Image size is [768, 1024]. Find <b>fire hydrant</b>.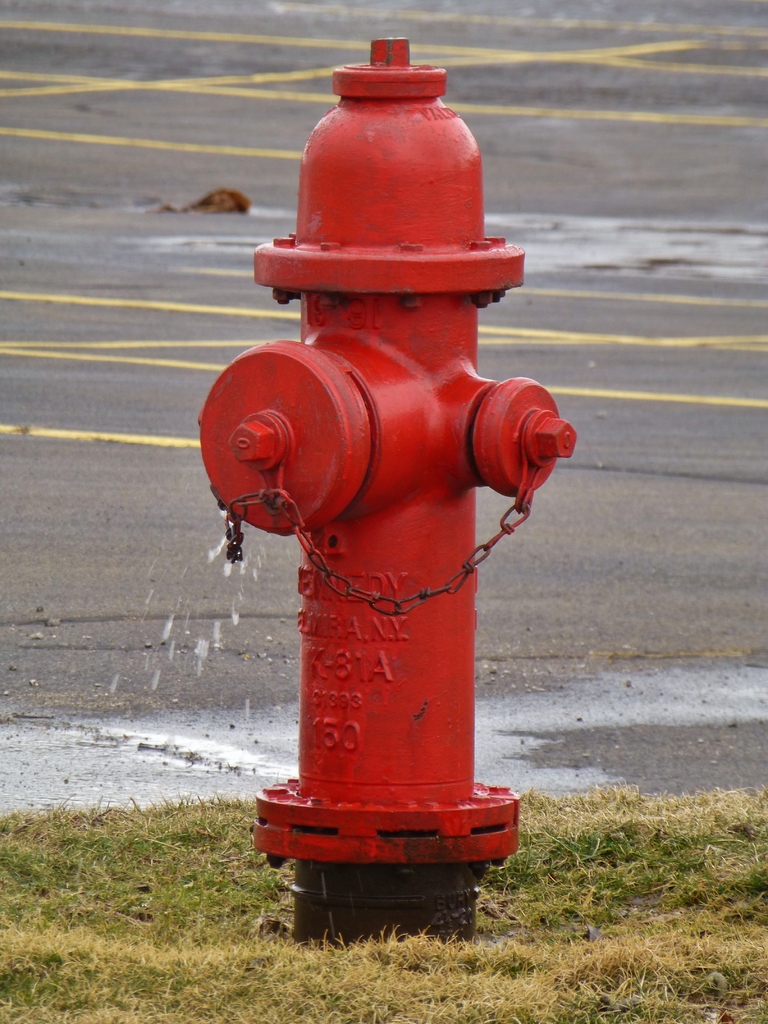
pyautogui.locateOnScreen(196, 35, 577, 953).
